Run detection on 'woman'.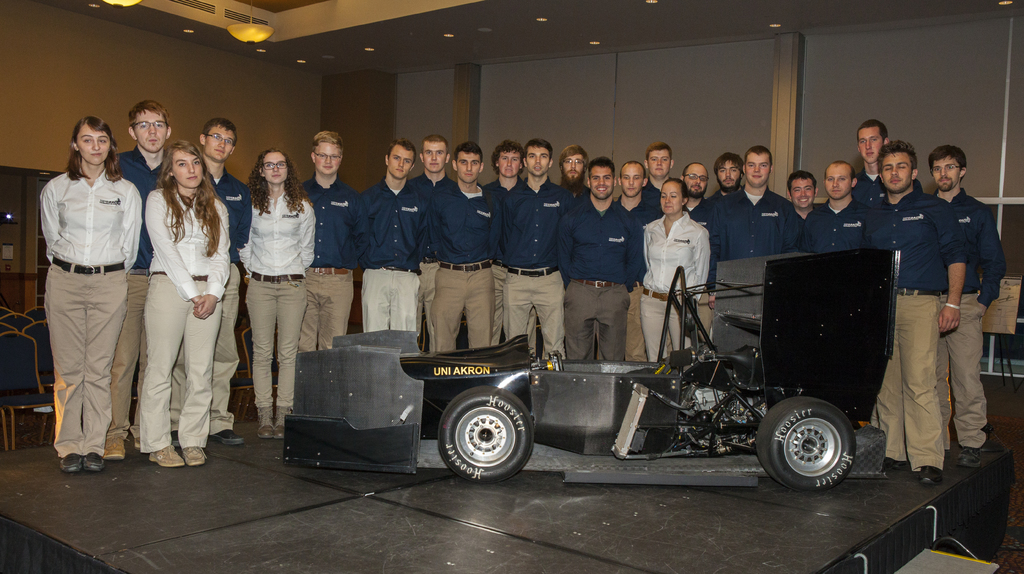
Result: [130,108,208,481].
